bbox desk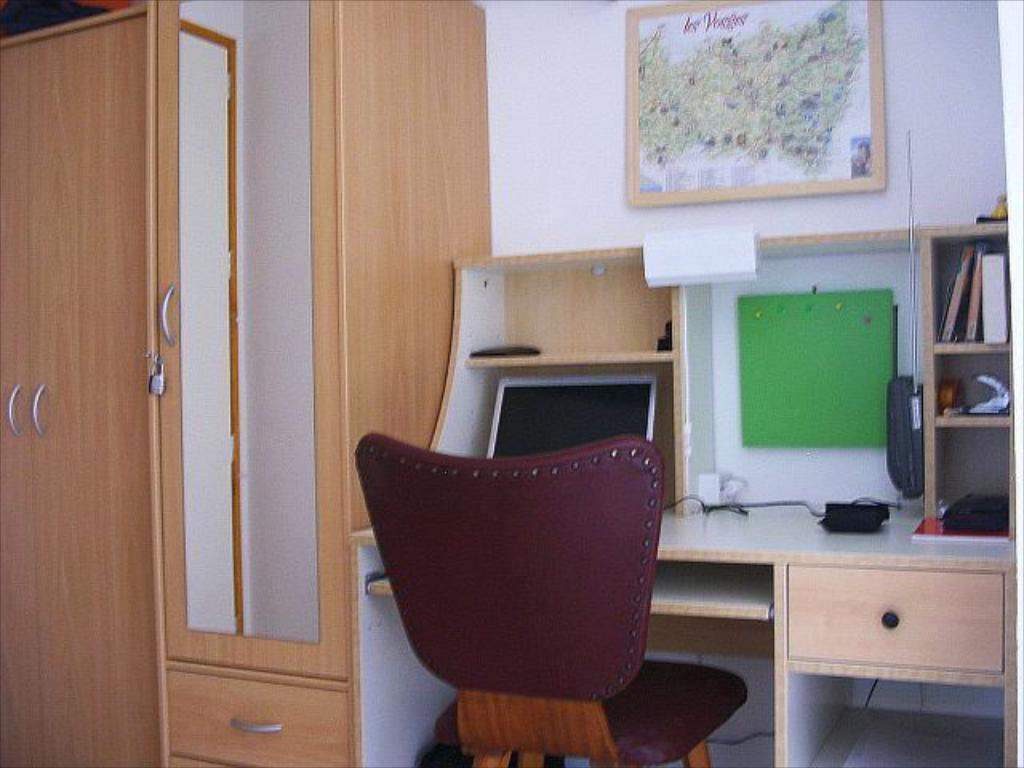
(358,512,1018,762)
